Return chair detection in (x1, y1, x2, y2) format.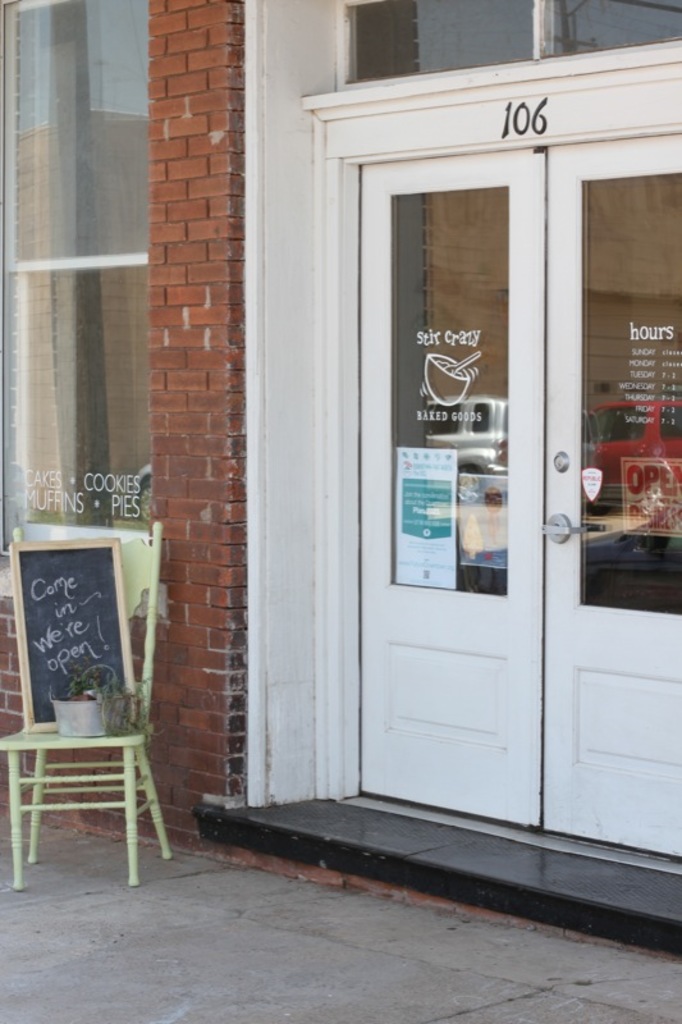
(13, 525, 174, 888).
